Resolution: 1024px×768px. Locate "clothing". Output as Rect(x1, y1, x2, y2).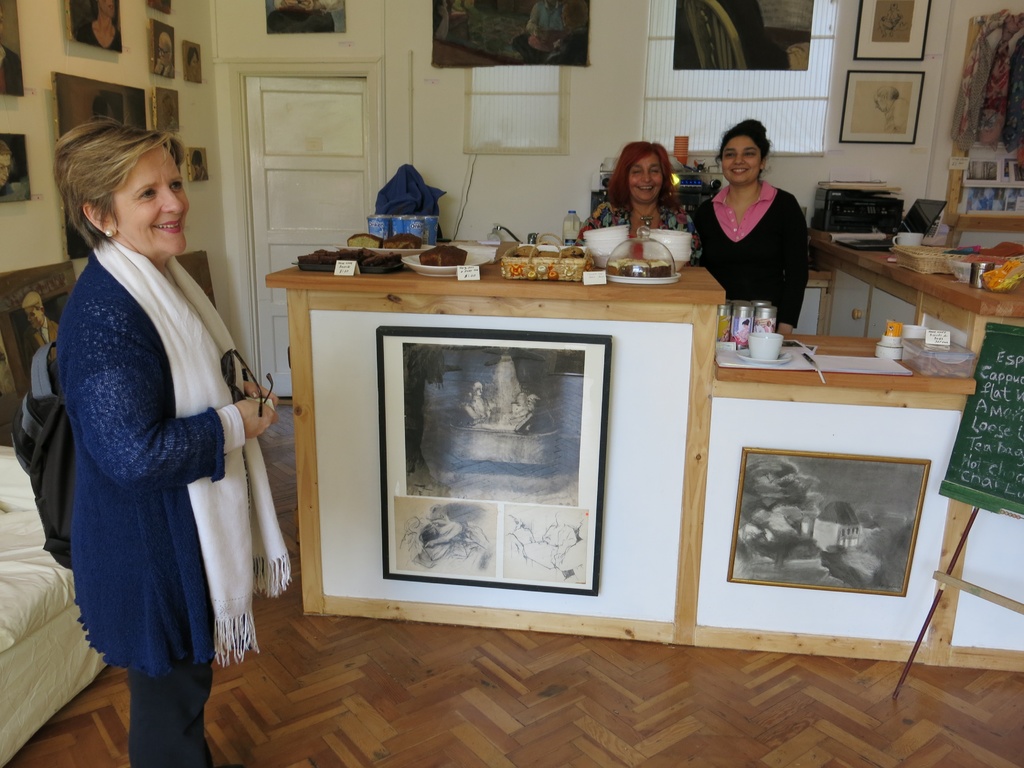
Rect(119, 657, 218, 767).
